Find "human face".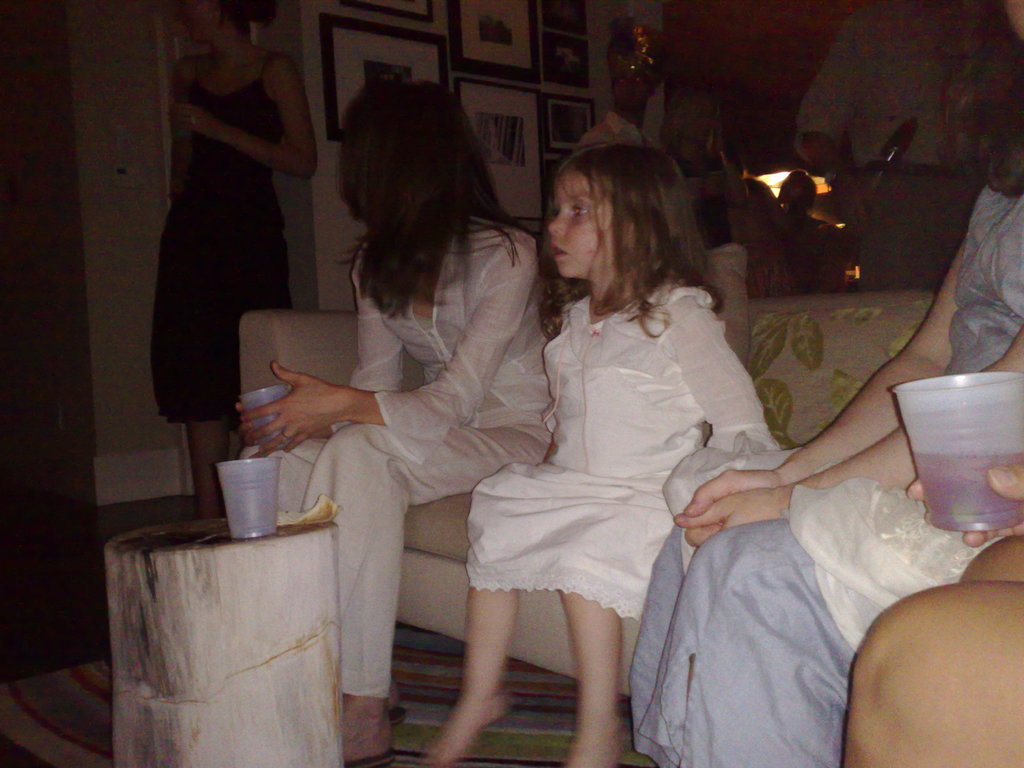
189:0:211:44.
